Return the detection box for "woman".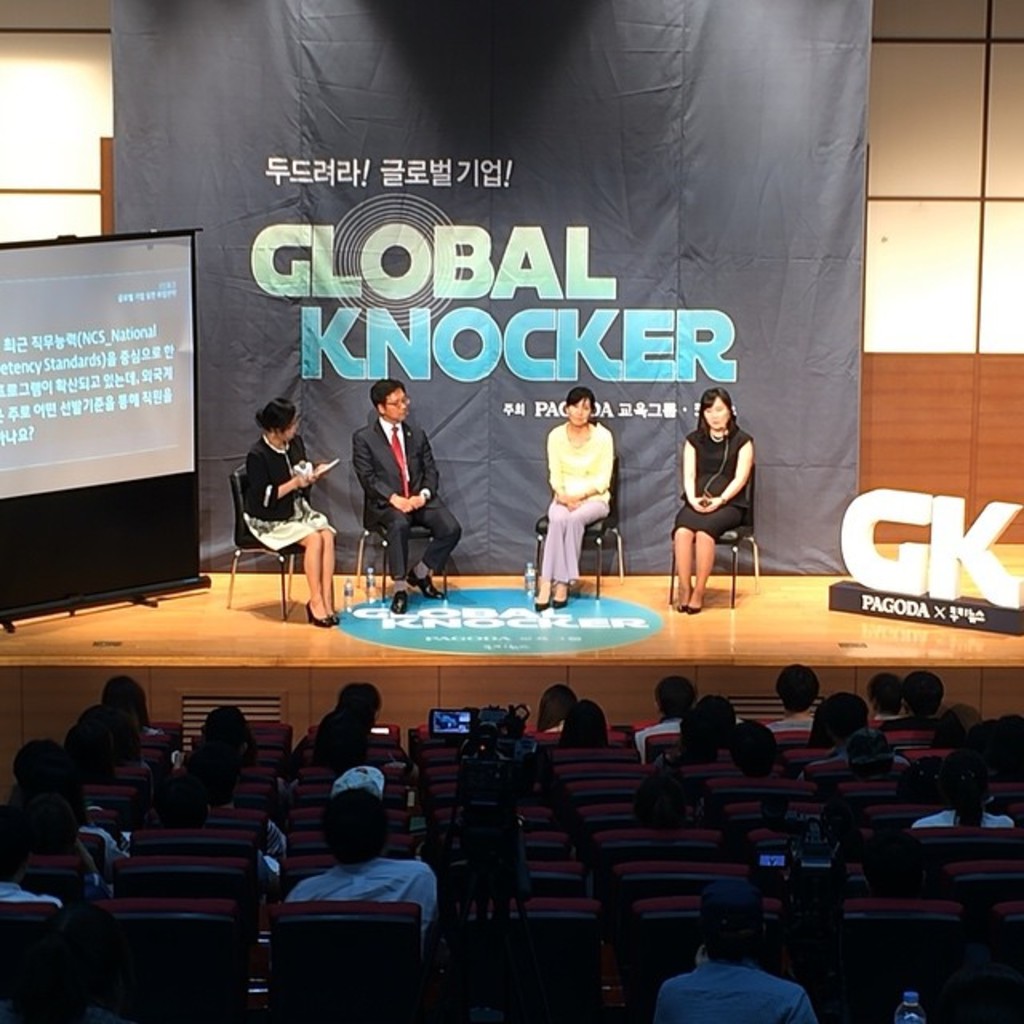
686,373,773,590.
